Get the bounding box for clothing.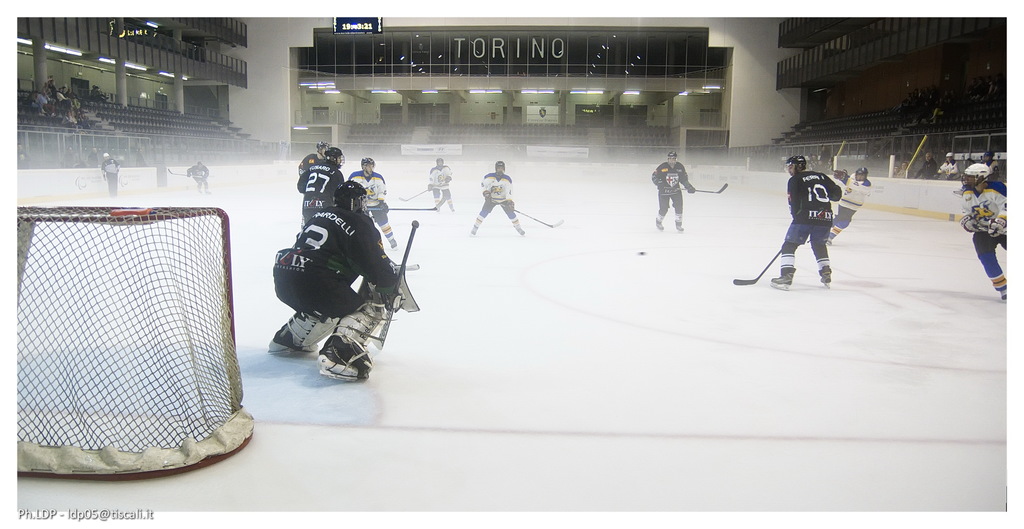
BBox(958, 177, 1017, 291).
